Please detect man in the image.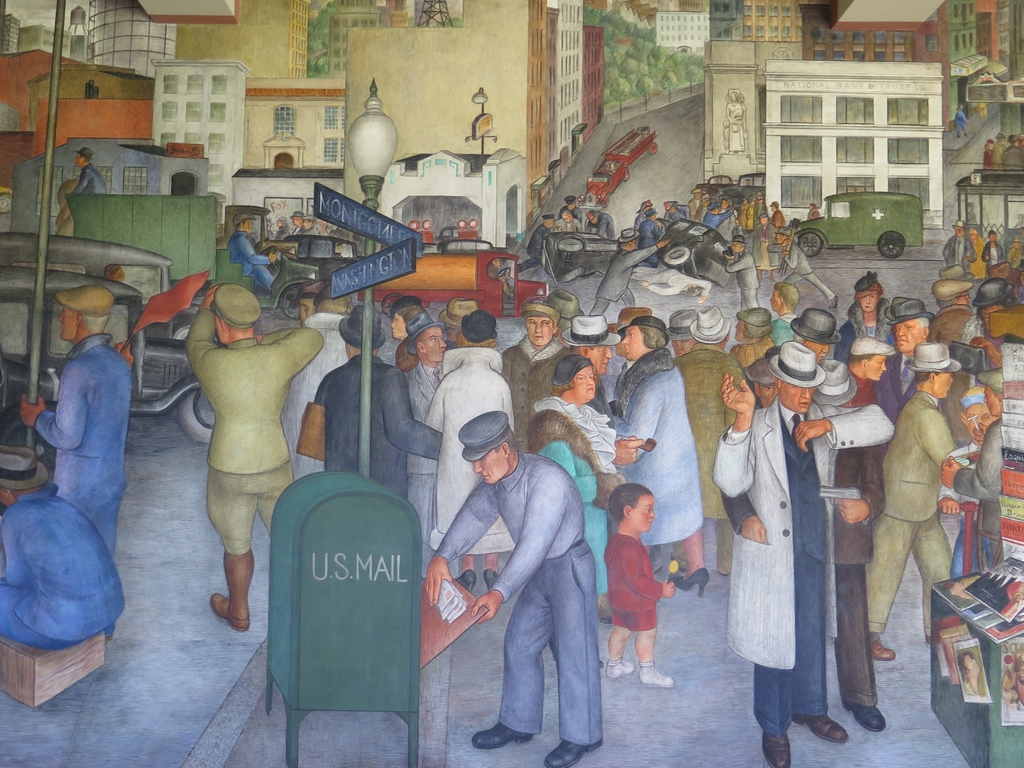
rect(1002, 133, 1023, 166).
